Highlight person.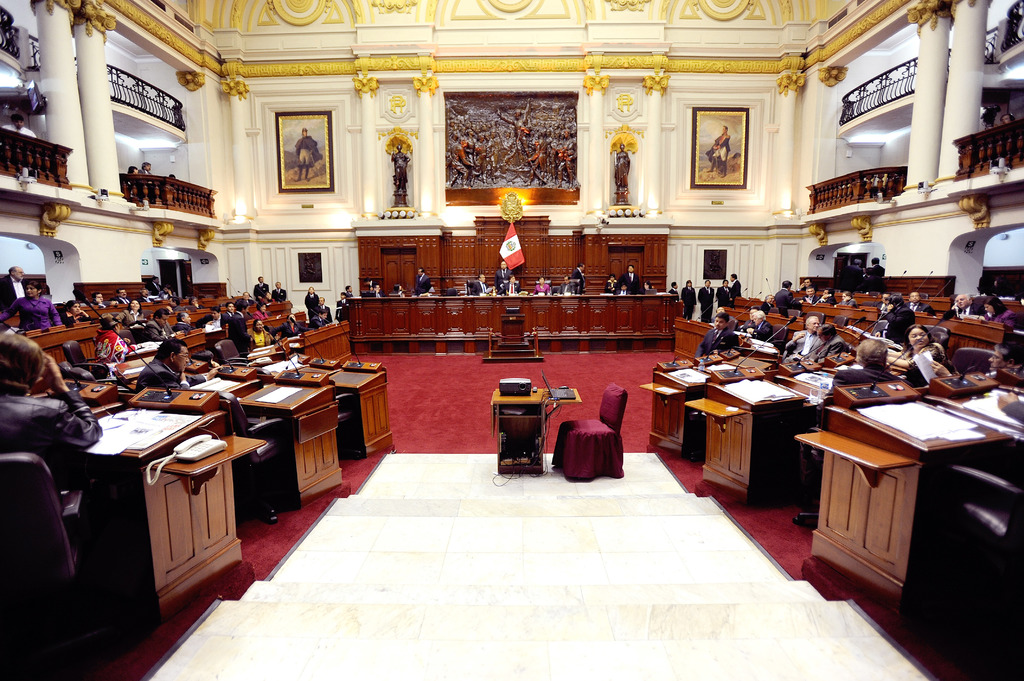
Highlighted region: crop(532, 275, 549, 296).
